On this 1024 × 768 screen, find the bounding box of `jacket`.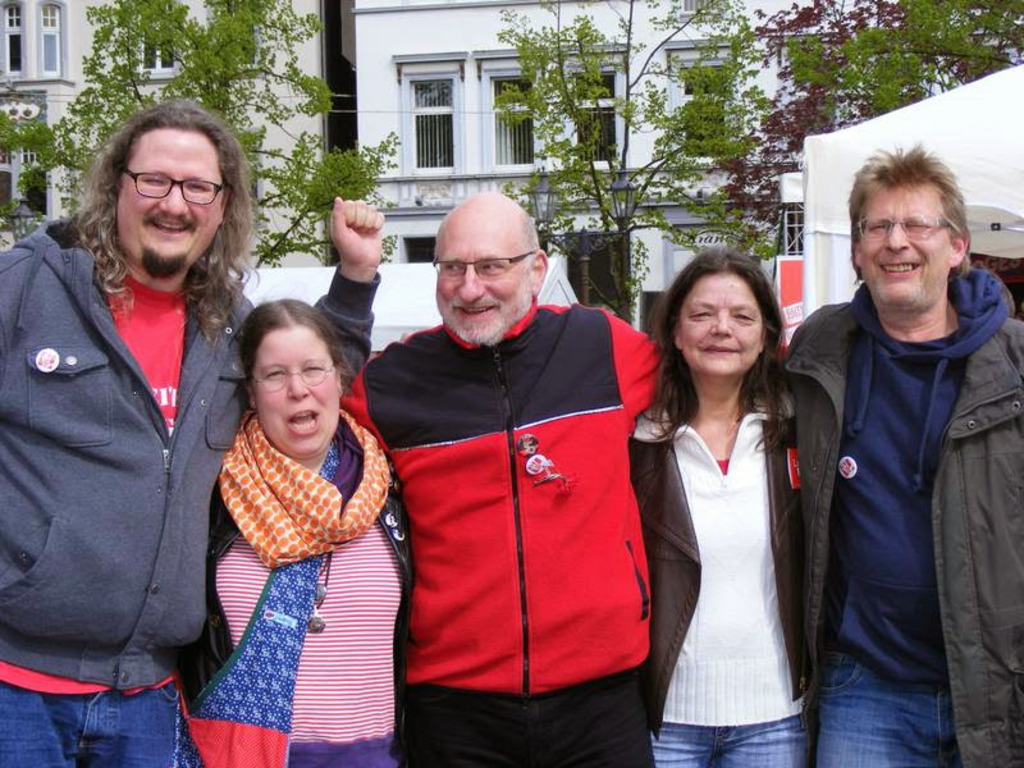
Bounding box: [left=0, top=212, right=384, bottom=701].
